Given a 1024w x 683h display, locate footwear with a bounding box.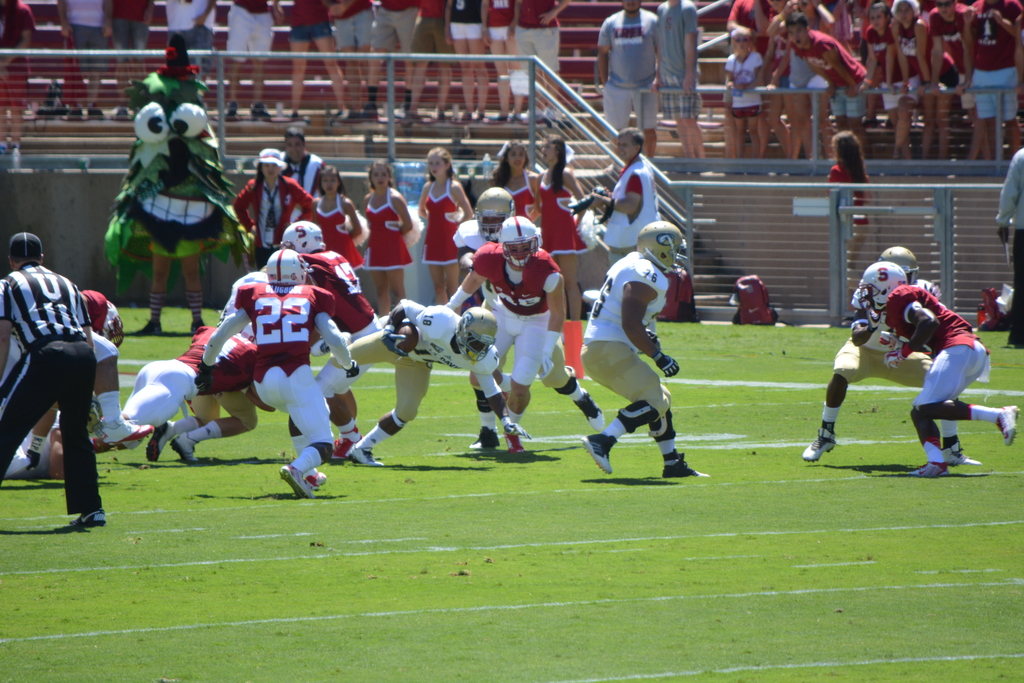
Located: [left=105, top=421, right=152, bottom=446].
